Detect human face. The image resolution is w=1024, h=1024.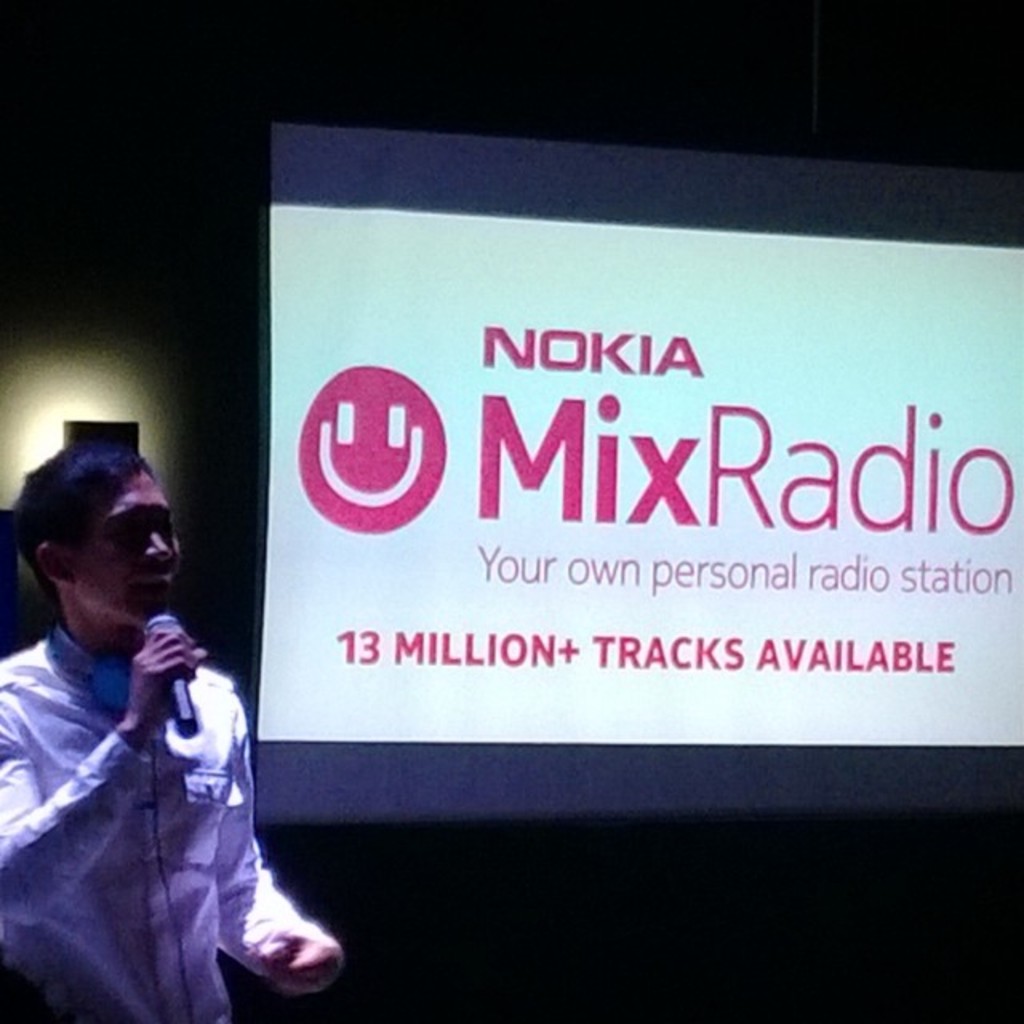
x1=75 y1=461 x2=184 y2=618.
